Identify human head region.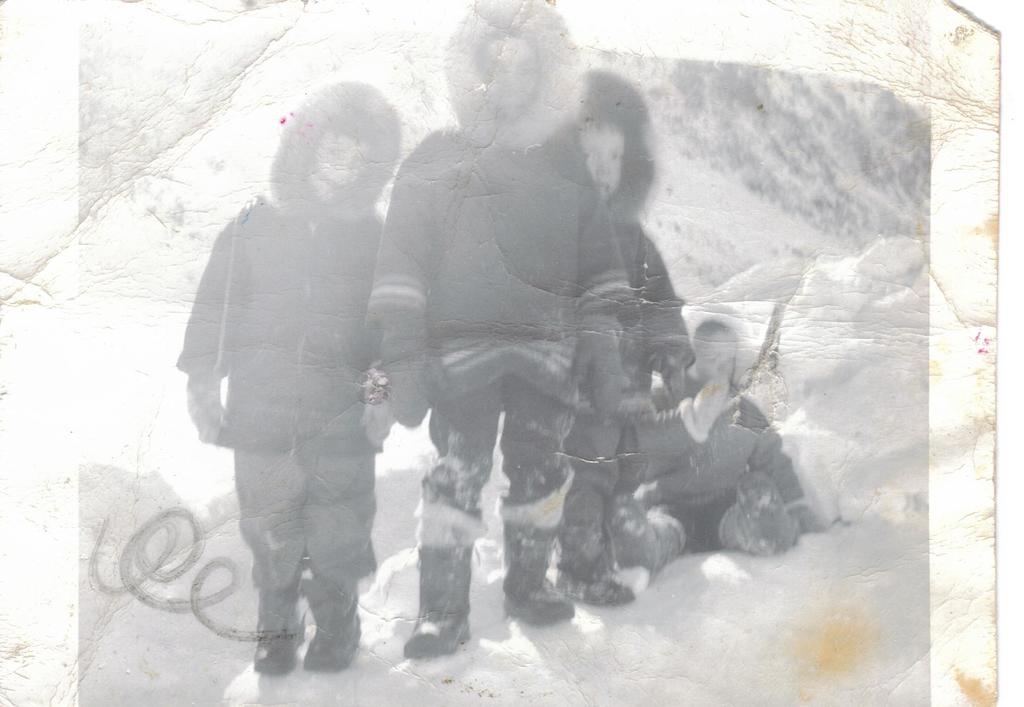
Region: bbox(482, 32, 531, 113).
